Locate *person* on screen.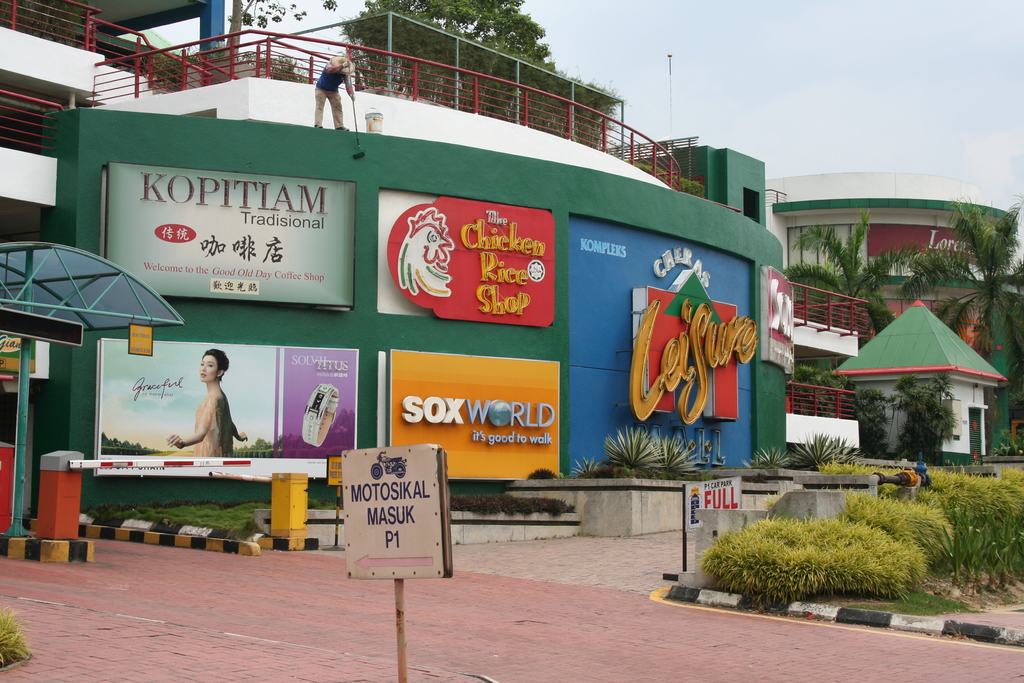
On screen at locate(312, 54, 354, 133).
